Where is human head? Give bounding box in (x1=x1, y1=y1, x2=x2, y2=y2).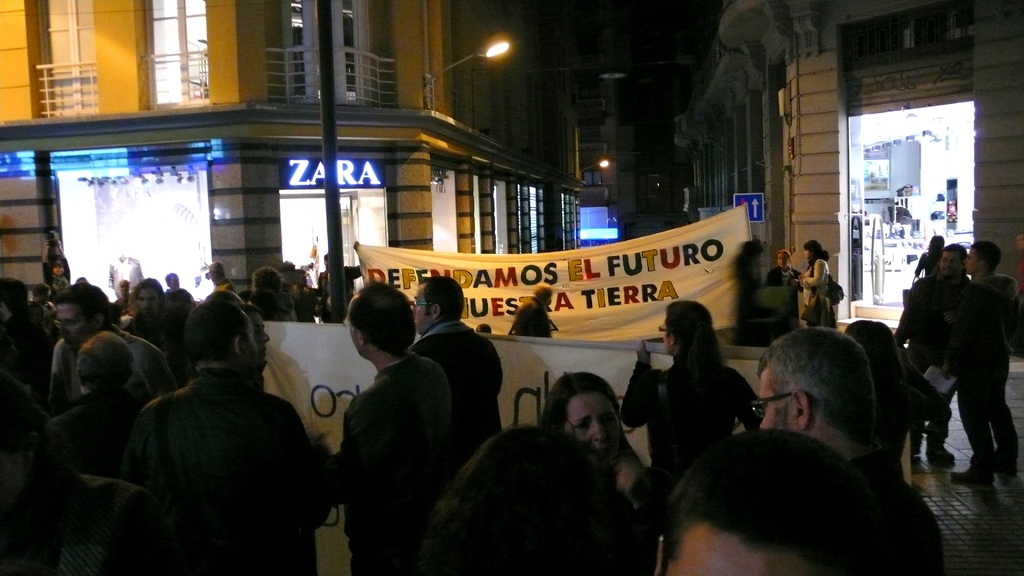
(x1=166, y1=272, x2=182, y2=290).
